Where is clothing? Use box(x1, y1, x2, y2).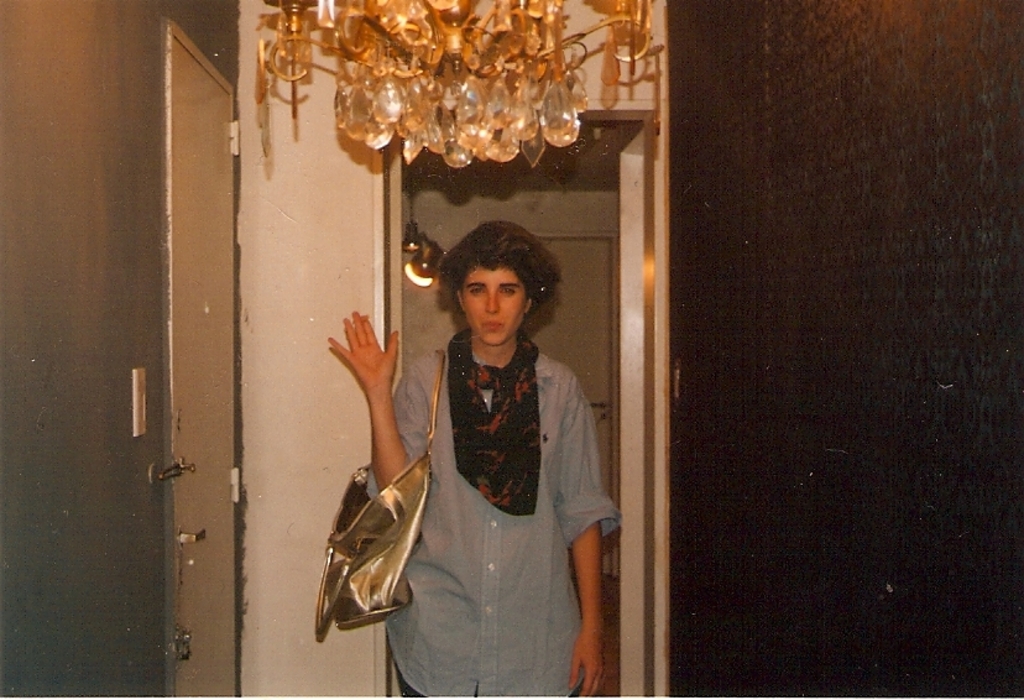
box(354, 296, 608, 674).
